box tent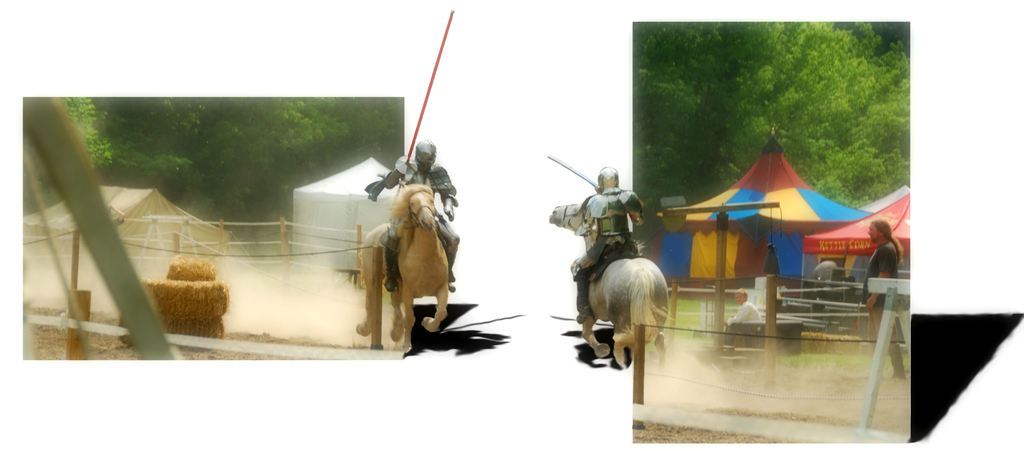
box=[24, 177, 238, 340]
